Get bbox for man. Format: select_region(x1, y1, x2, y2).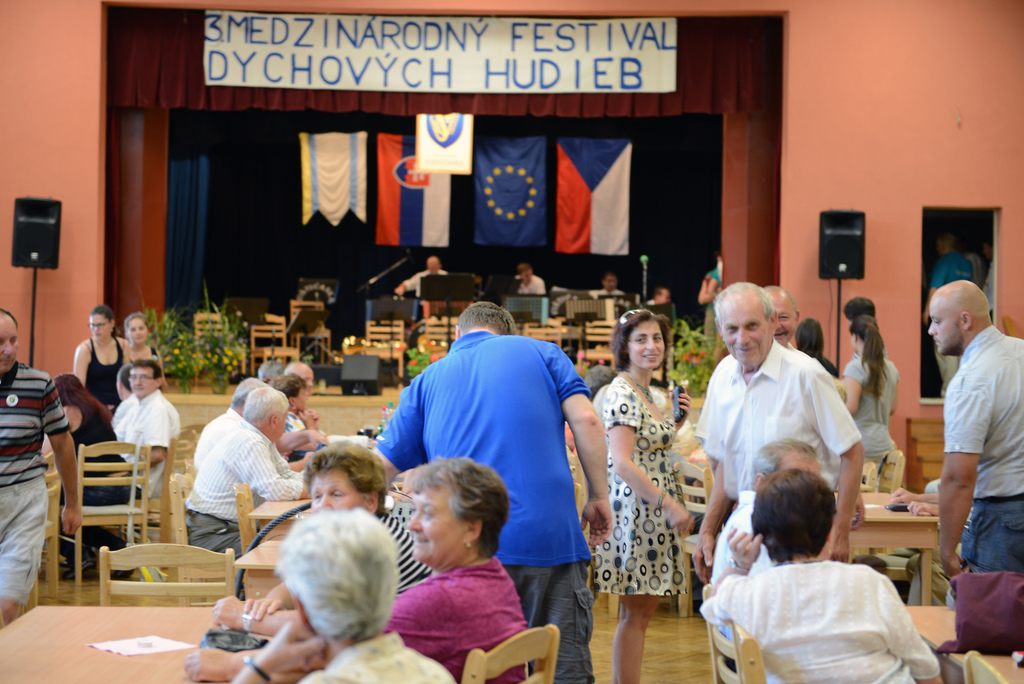
select_region(396, 257, 452, 304).
